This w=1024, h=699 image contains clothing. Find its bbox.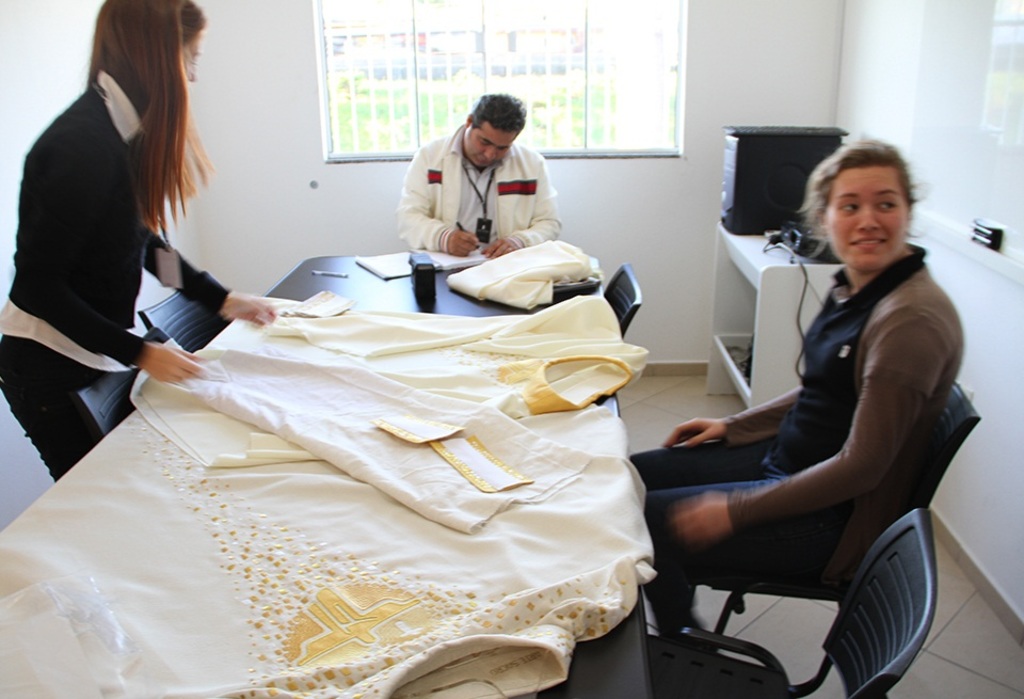
(left=70, top=253, right=682, bottom=631).
